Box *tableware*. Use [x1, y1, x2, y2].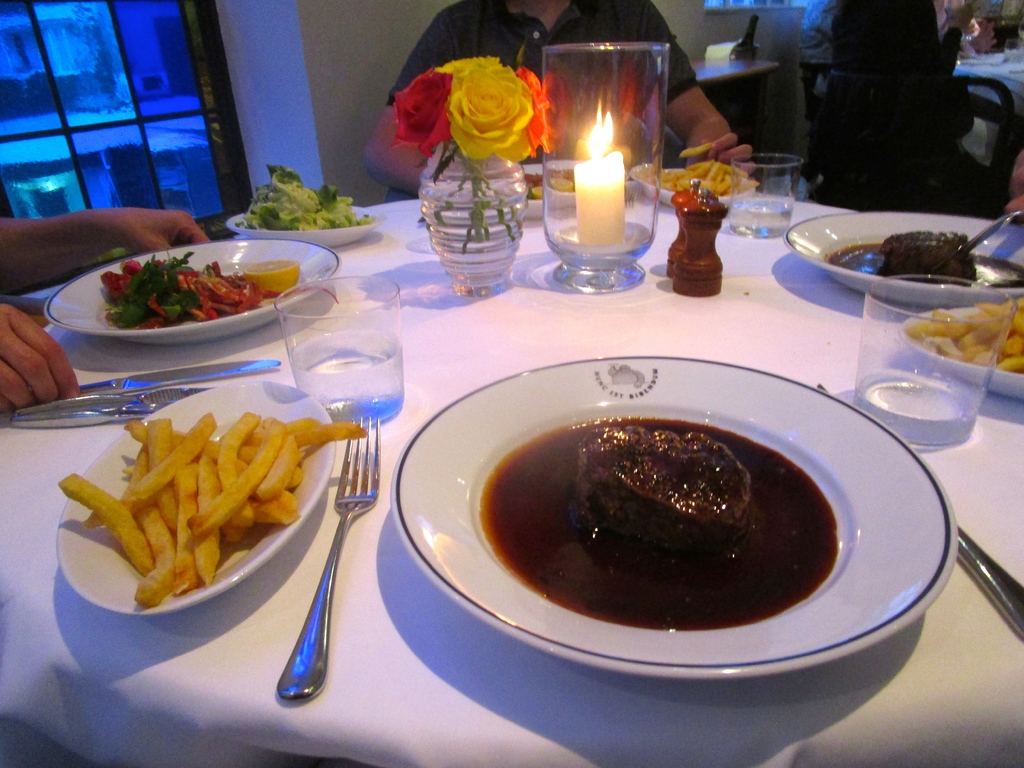
[282, 413, 373, 696].
